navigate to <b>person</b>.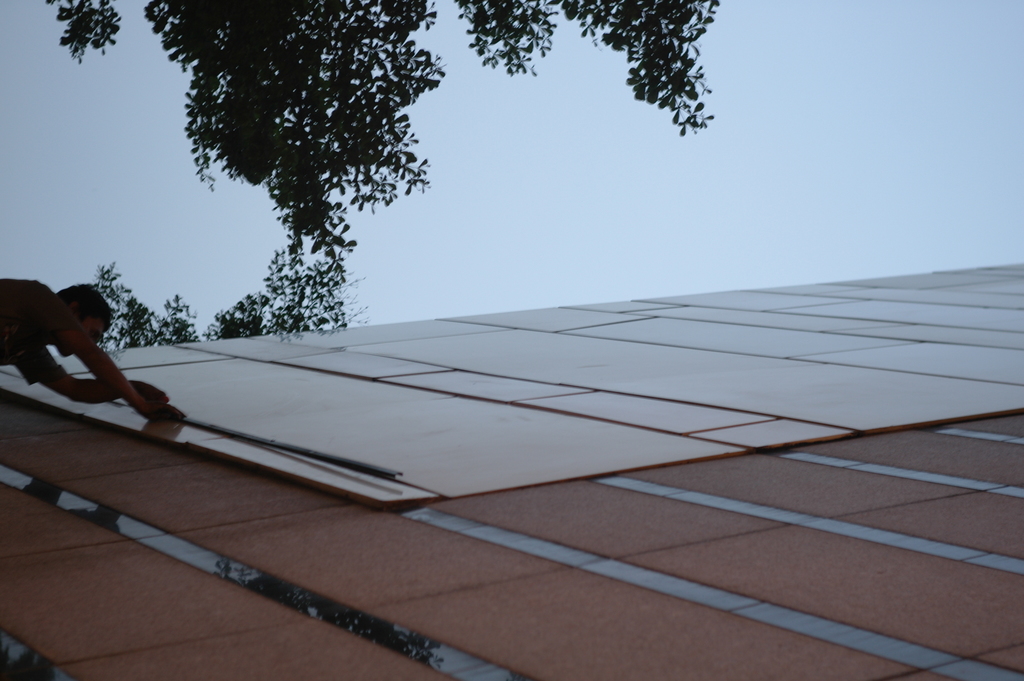
Navigation target: [0,280,184,423].
